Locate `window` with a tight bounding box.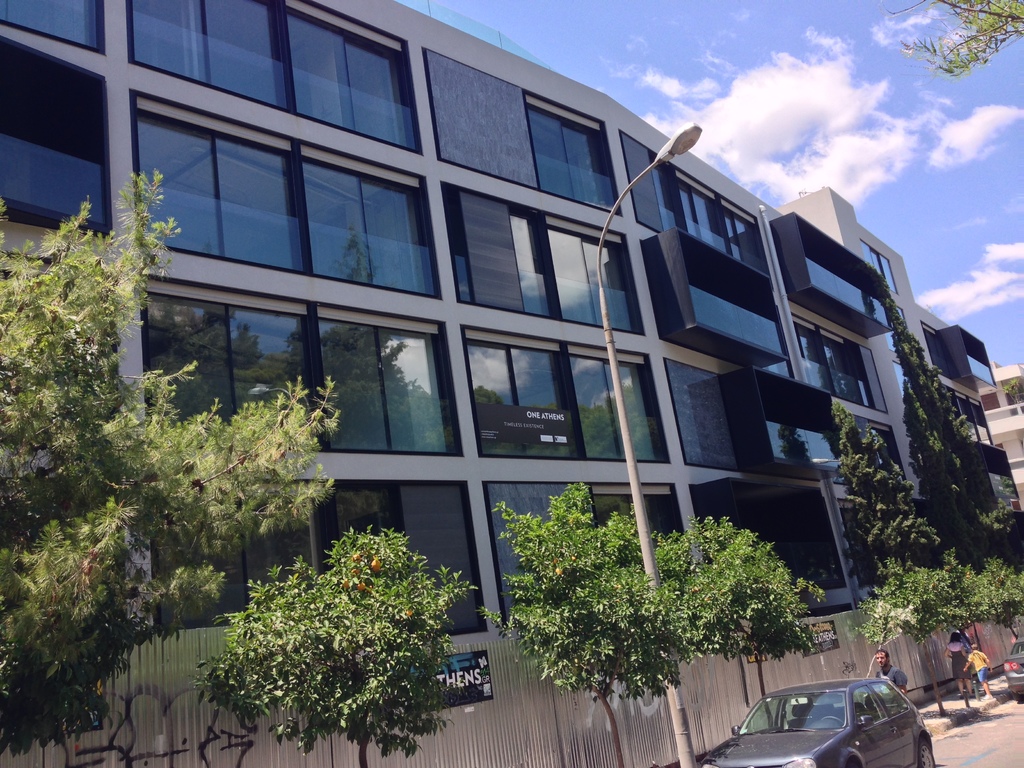
region(439, 180, 648, 337).
